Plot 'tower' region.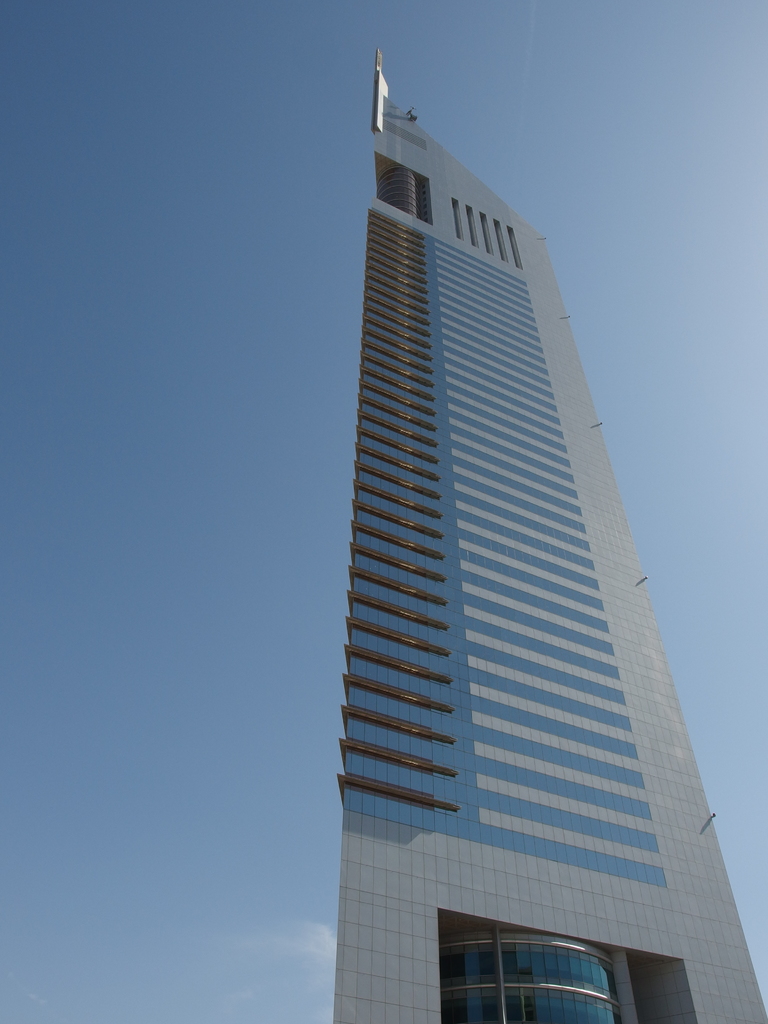
Plotted at detection(314, 60, 754, 1023).
